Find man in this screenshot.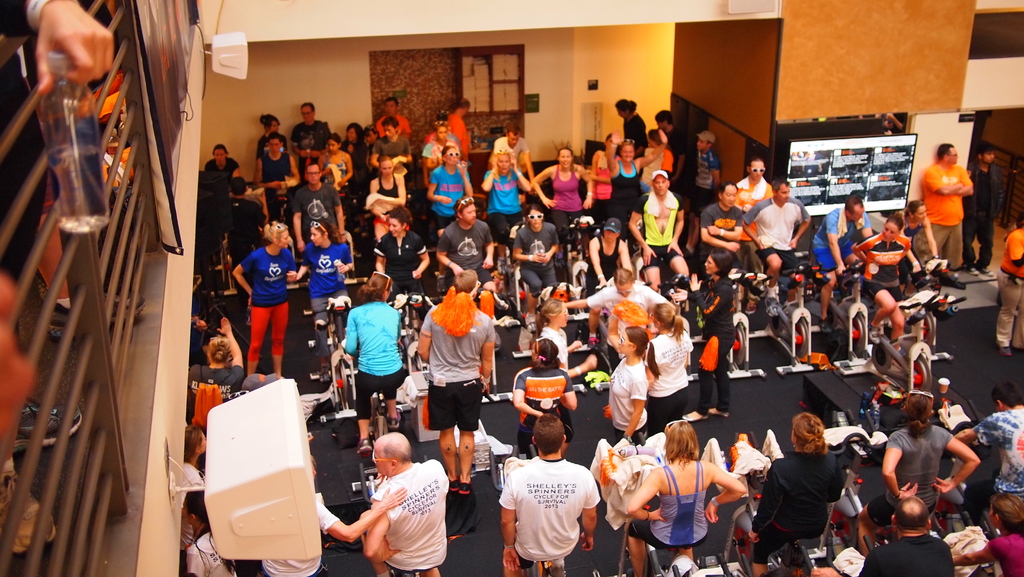
The bounding box for man is 964, 145, 1009, 280.
